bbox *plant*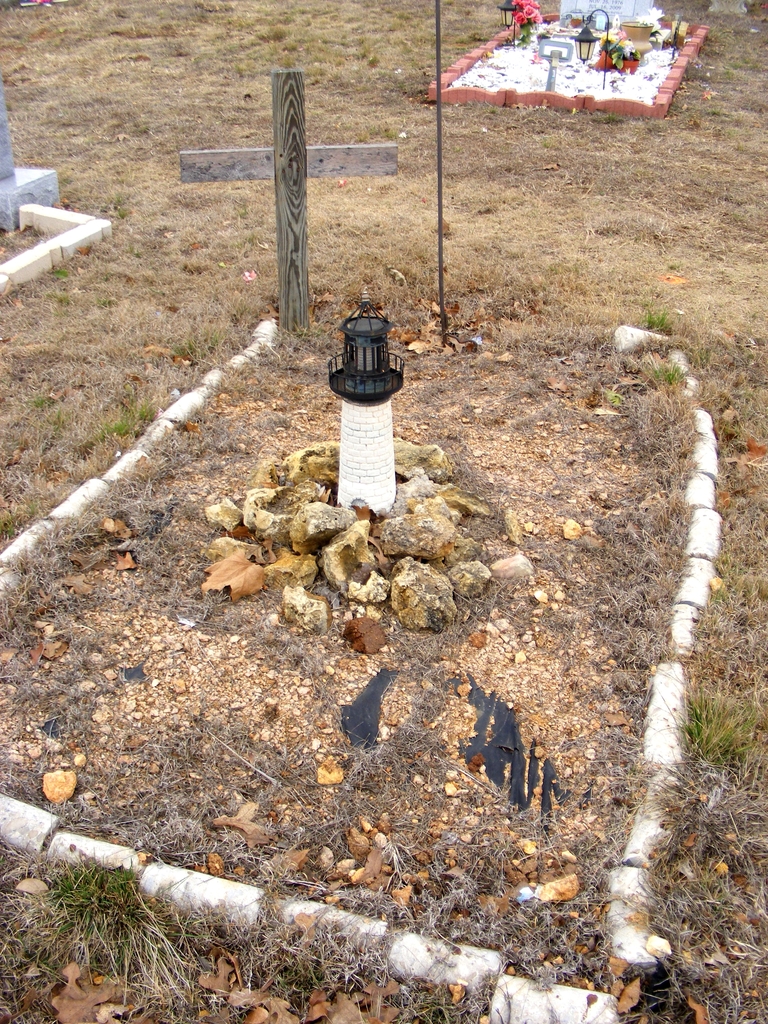
(x1=511, y1=0, x2=541, y2=42)
